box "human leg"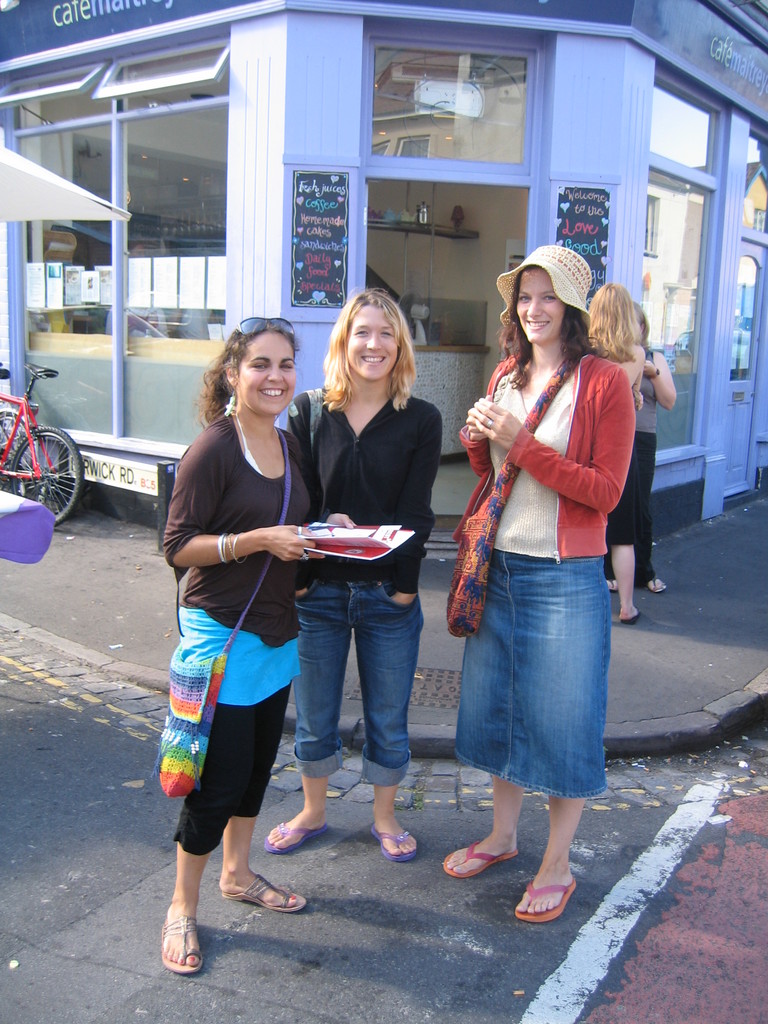
[x1=362, y1=564, x2=415, y2=874]
